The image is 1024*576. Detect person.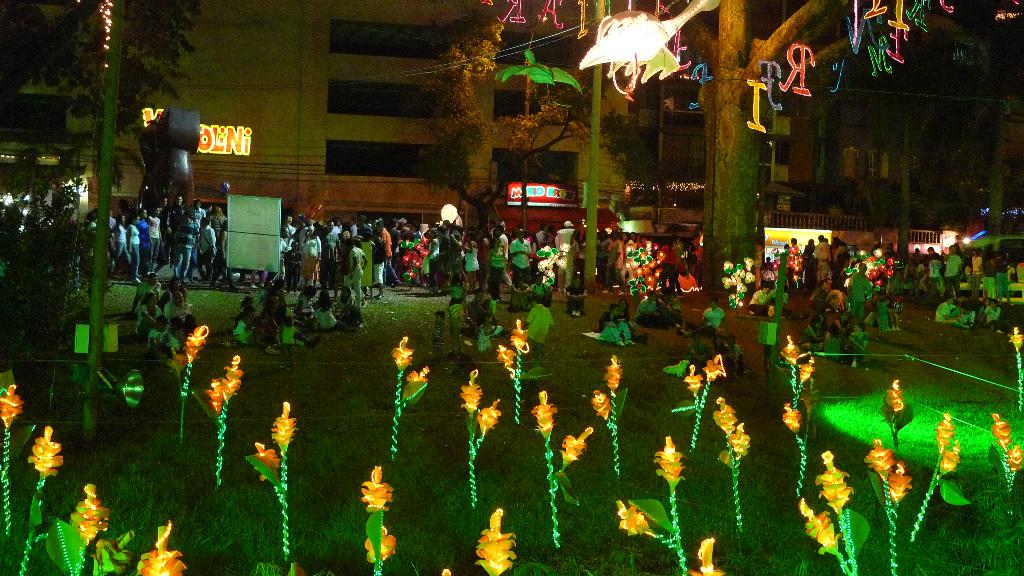
Detection: box(689, 291, 730, 330).
